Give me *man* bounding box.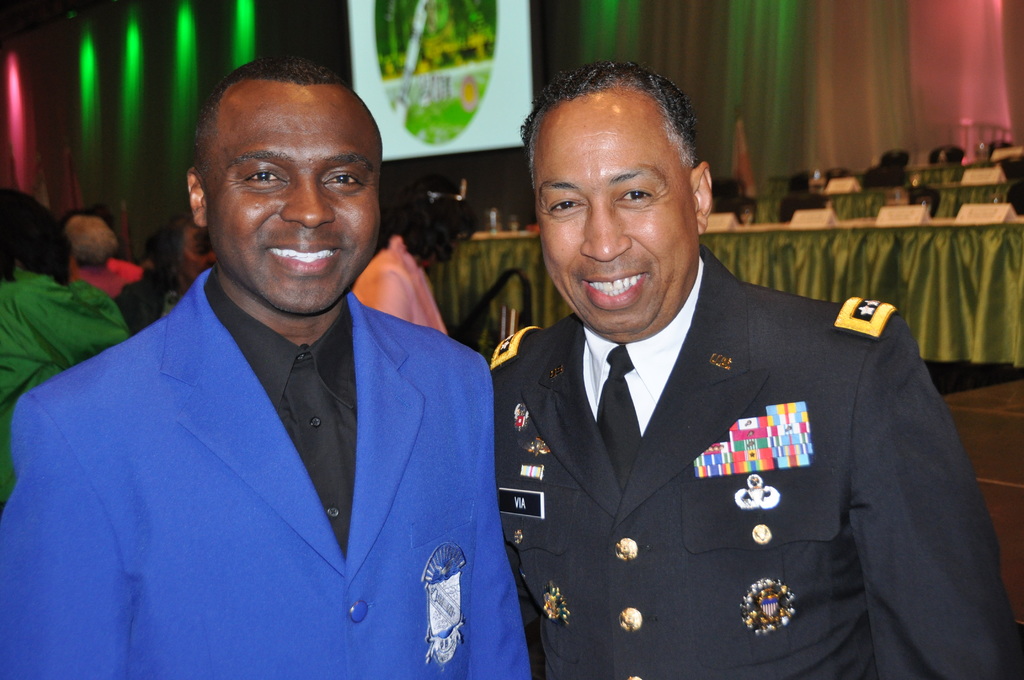
box=[485, 54, 1023, 679].
